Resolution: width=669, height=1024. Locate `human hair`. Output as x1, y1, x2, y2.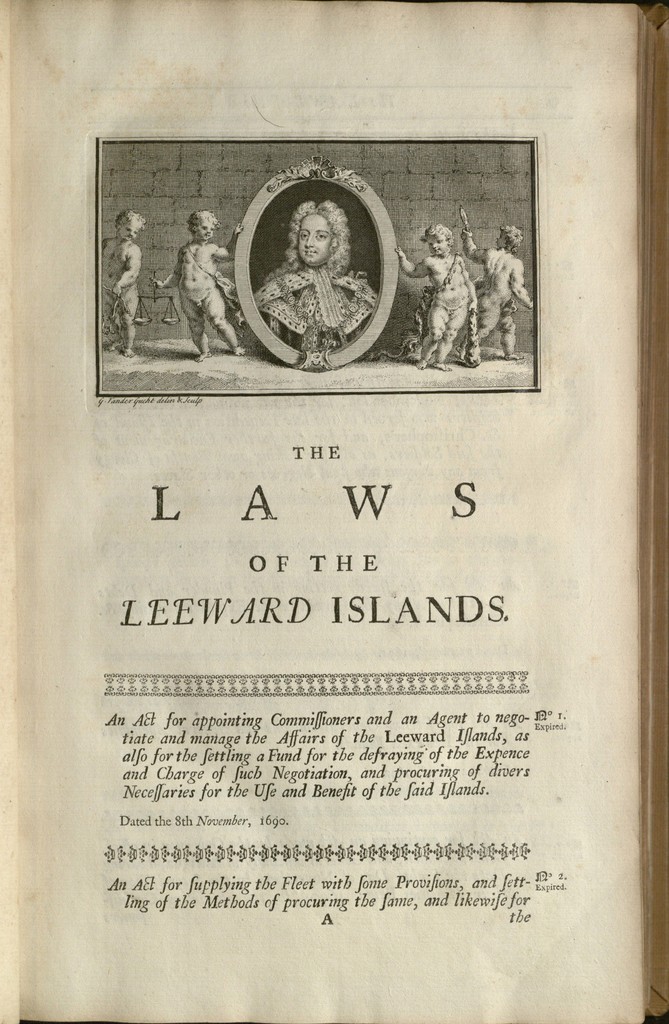
115, 211, 147, 232.
